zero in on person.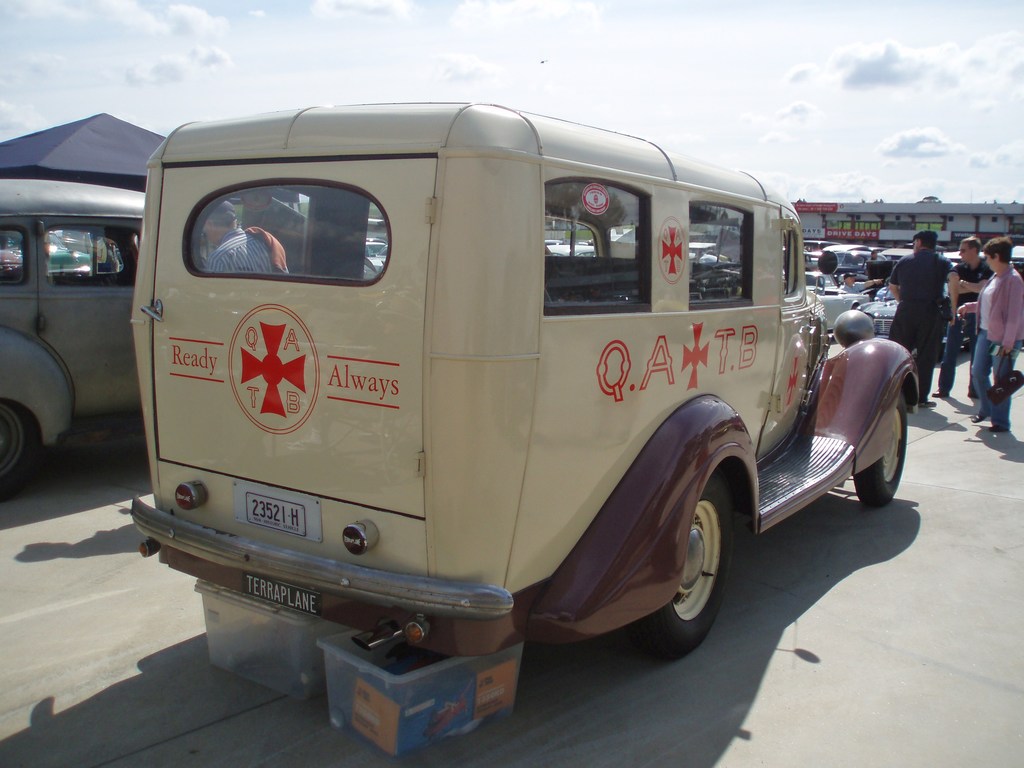
Zeroed in: pyautogui.locateOnScreen(196, 196, 297, 276).
